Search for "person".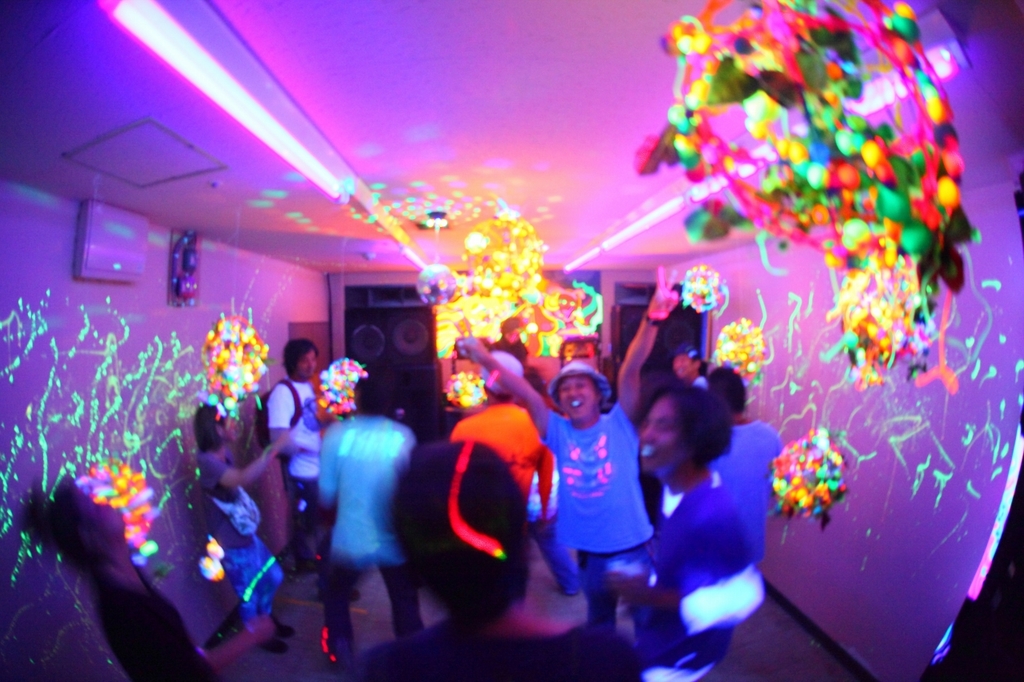
Found at 457 261 681 636.
